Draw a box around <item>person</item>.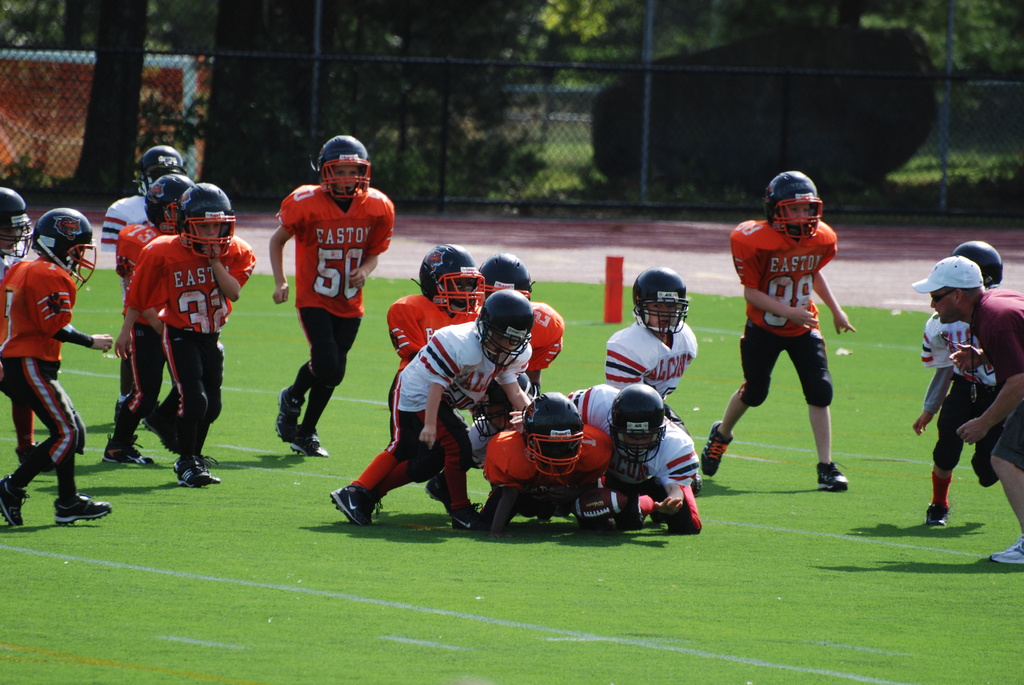
pyautogui.locateOnScreen(337, 306, 543, 528).
